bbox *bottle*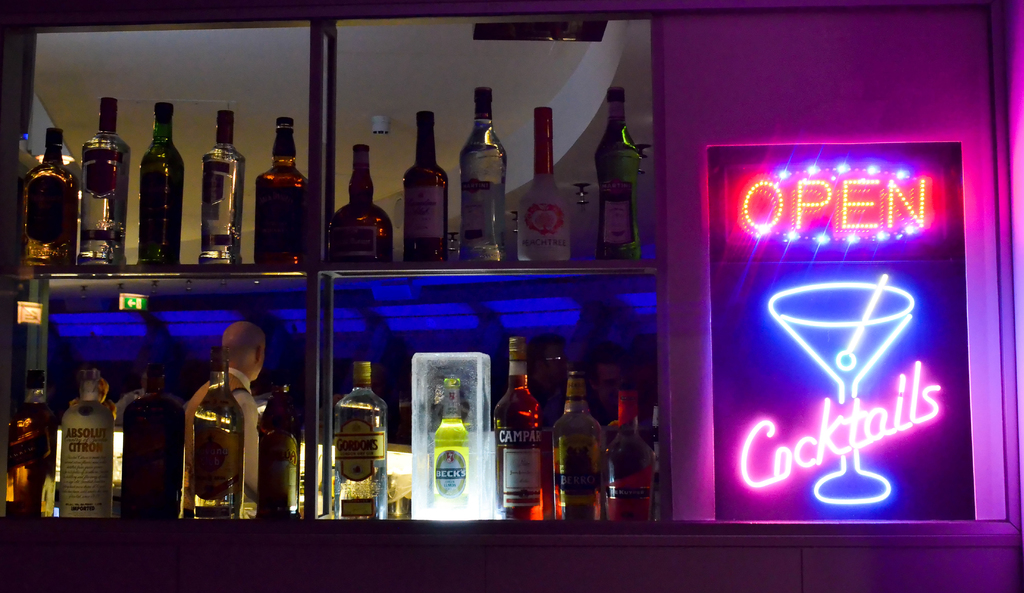
598 382 650 521
